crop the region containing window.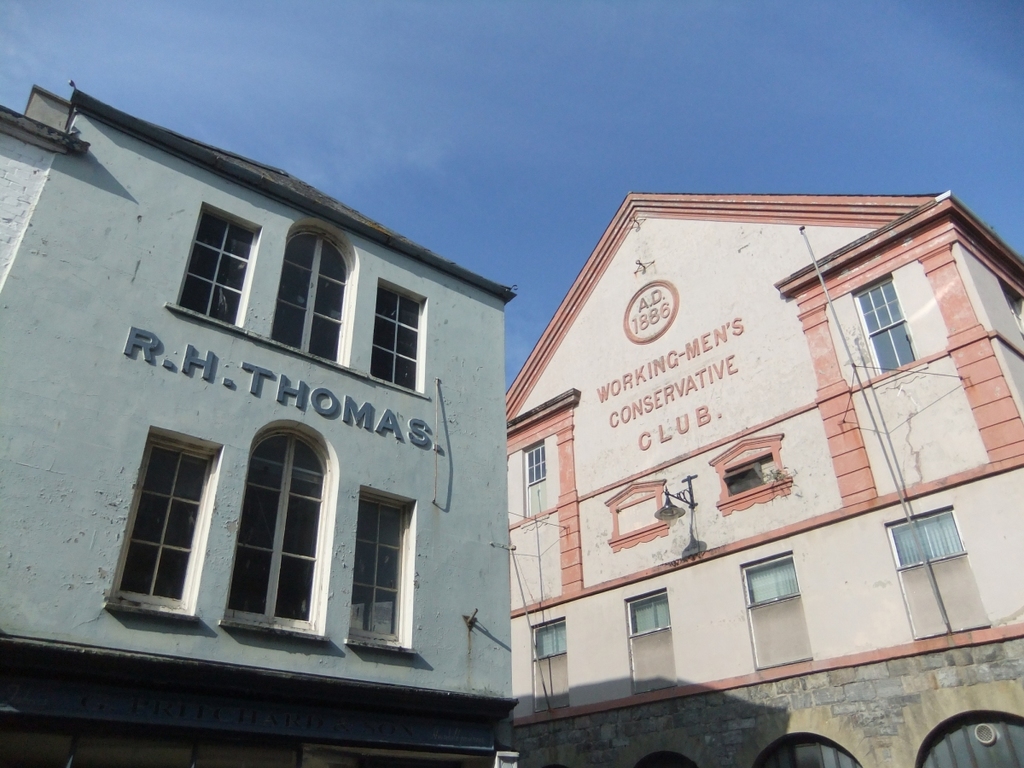
Crop region: (left=115, top=433, right=224, bottom=614).
